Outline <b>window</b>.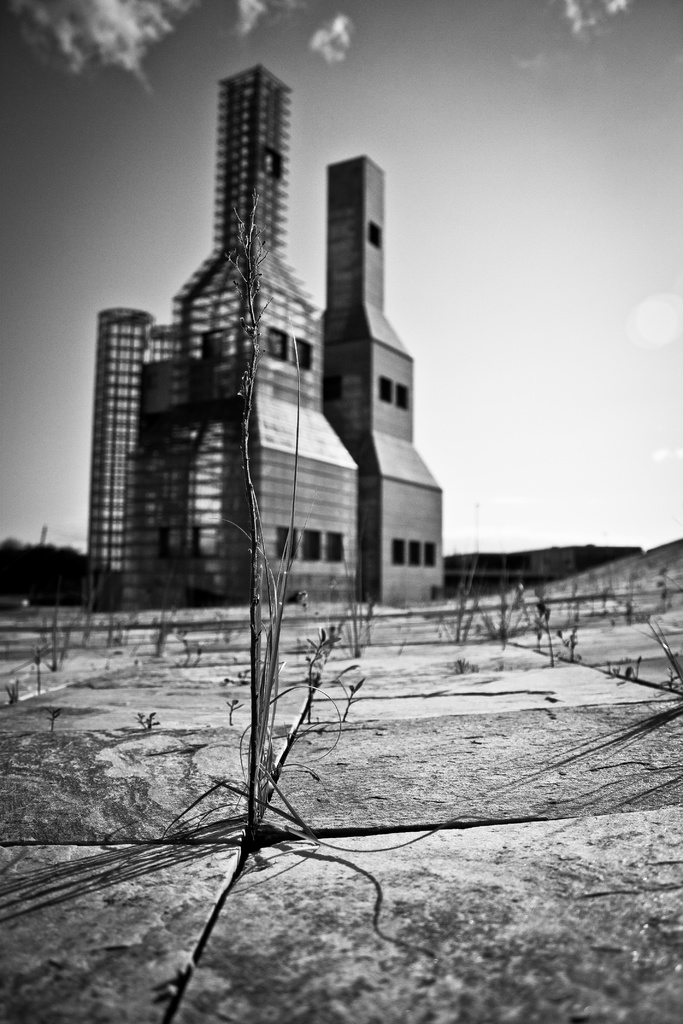
Outline: region(262, 323, 315, 365).
